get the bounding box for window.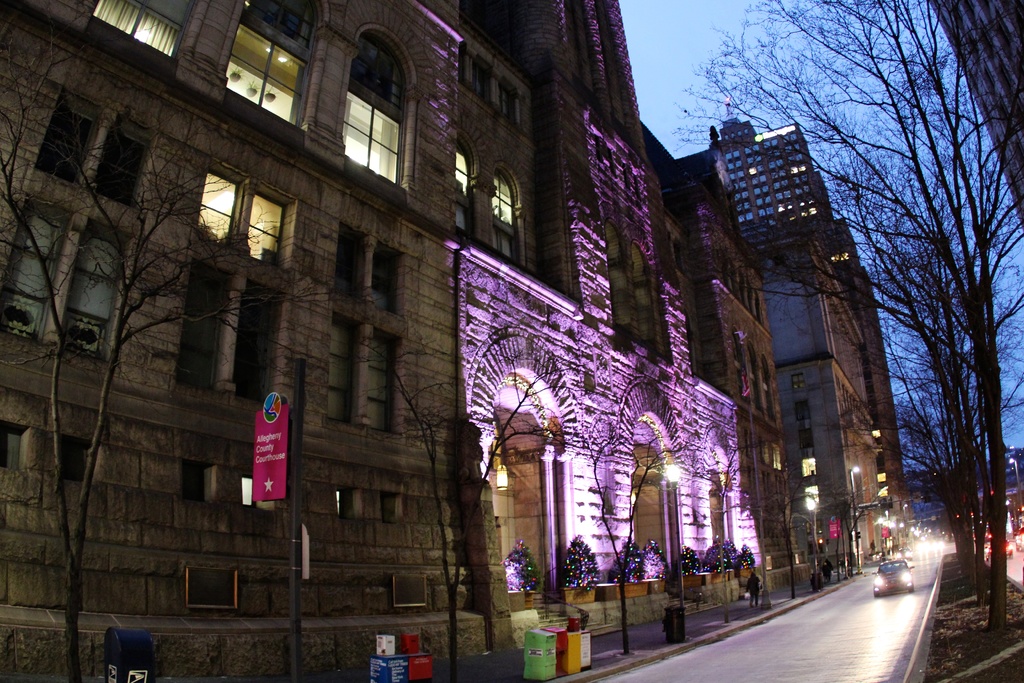
(x1=203, y1=161, x2=293, y2=278).
